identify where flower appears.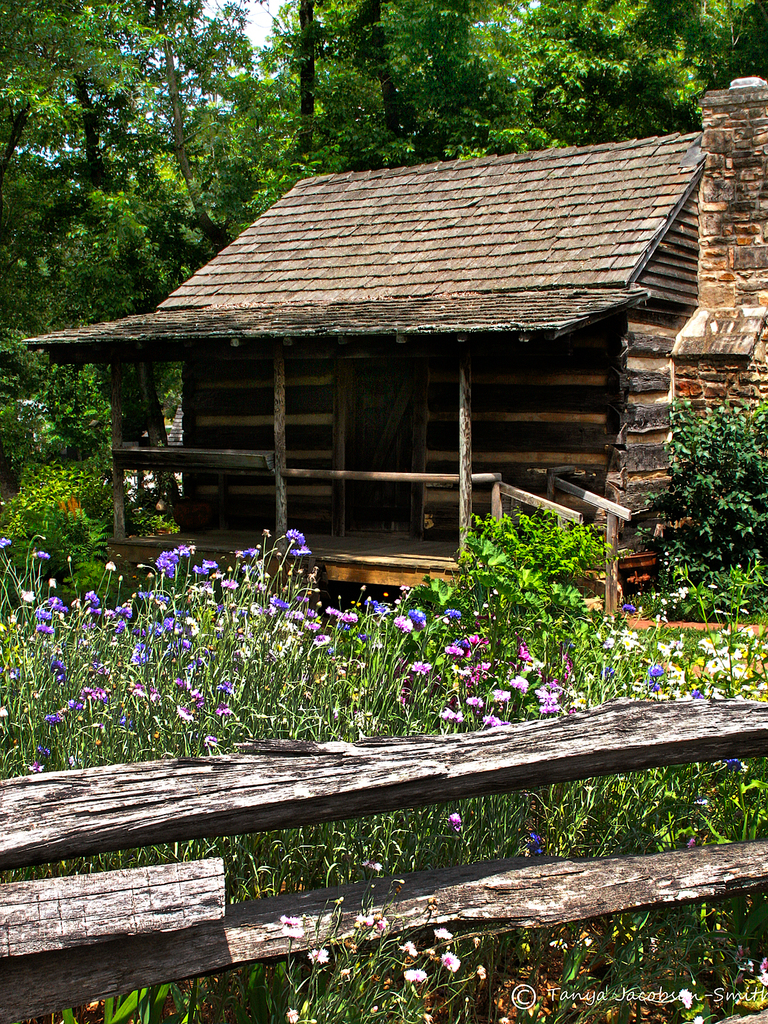
Appears at bbox=(510, 674, 531, 691).
